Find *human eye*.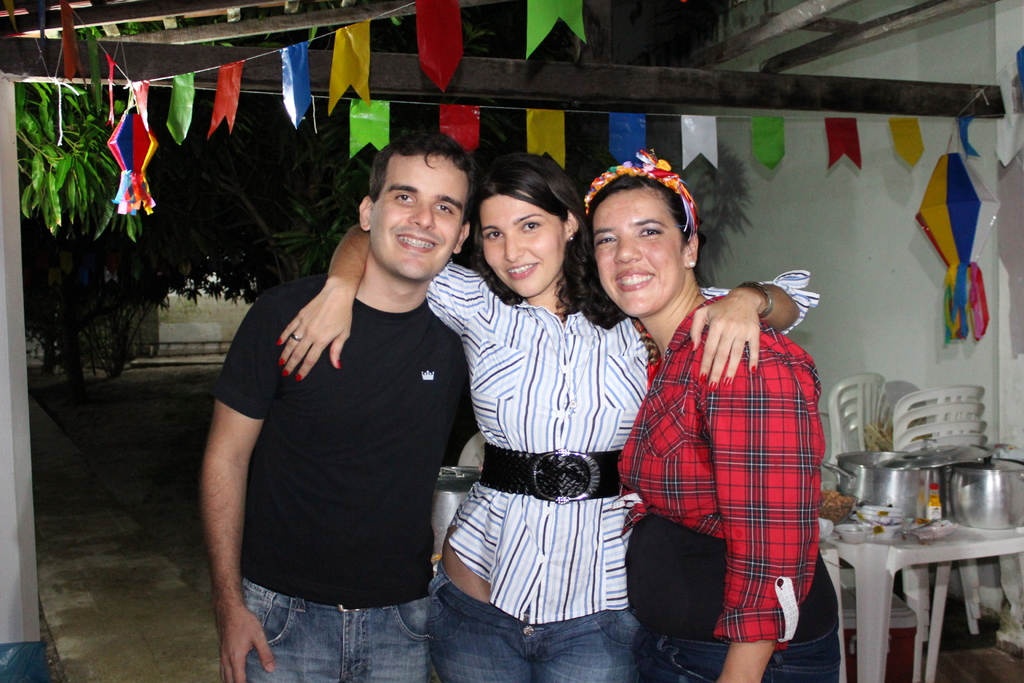
pyautogui.locateOnScreen(636, 225, 664, 239).
